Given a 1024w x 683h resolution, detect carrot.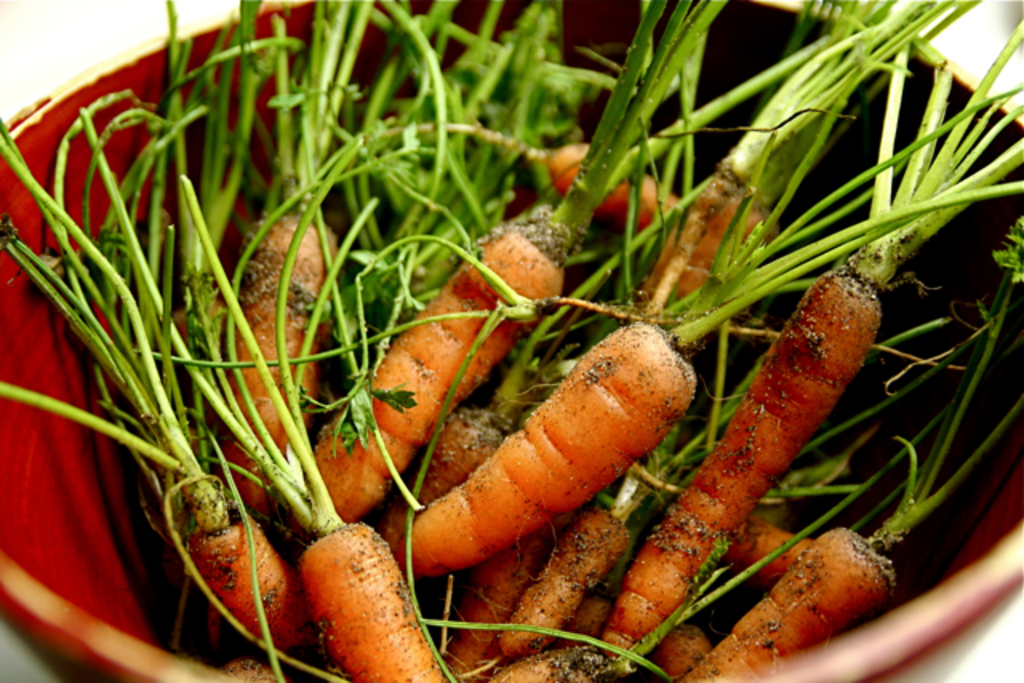
302:224:560:550.
